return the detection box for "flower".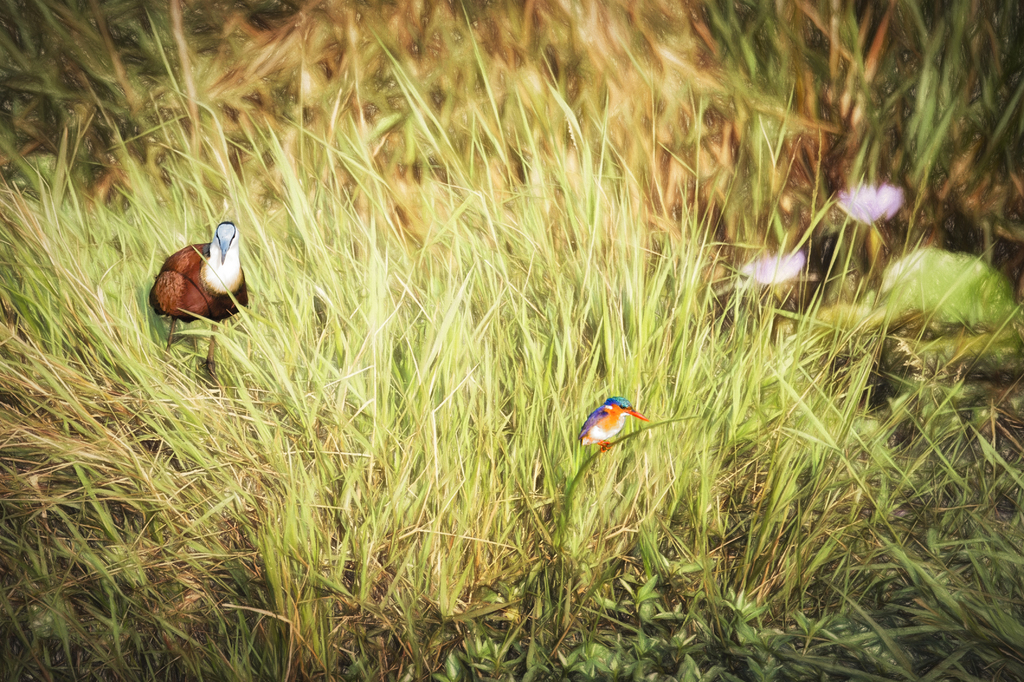
locate(741, 243, 805, 285).
